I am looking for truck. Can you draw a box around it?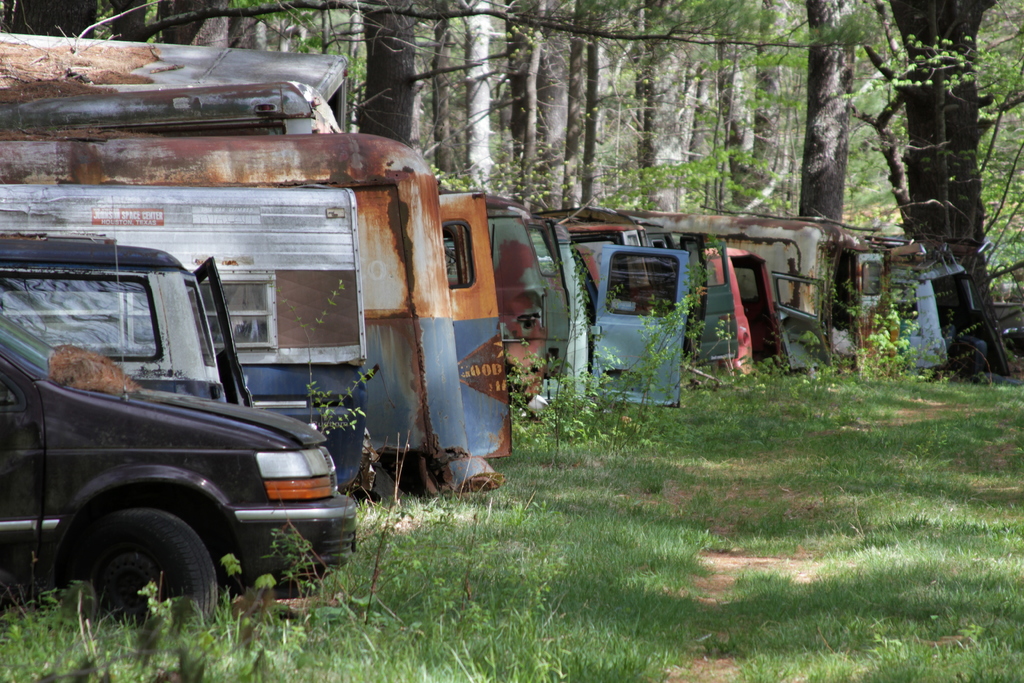
Sure, the bounding box is box=[0, 133, 469, 495].
